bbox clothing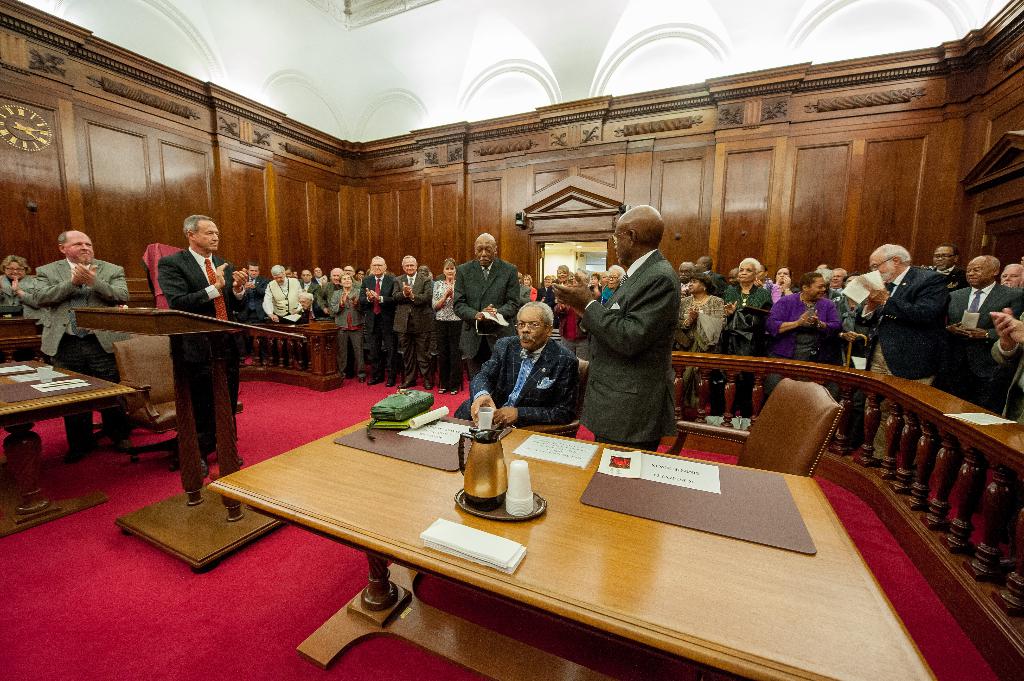
x1=583, y1=216, x2=701, y2=461
